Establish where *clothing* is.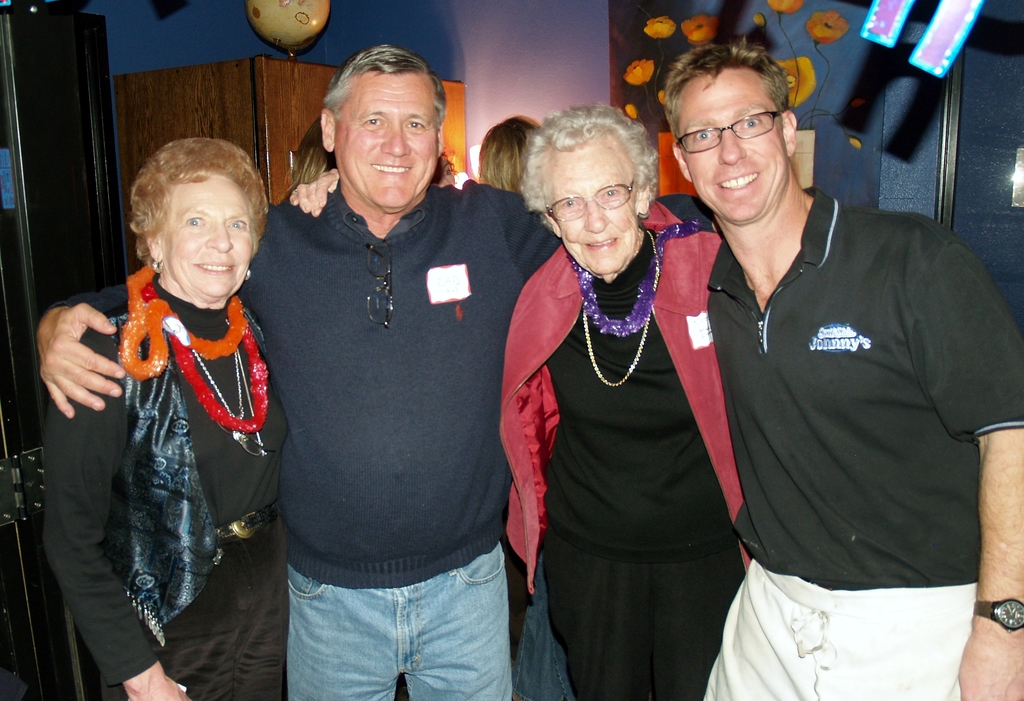
Established at bbox=[504, 188, 758, 700].
